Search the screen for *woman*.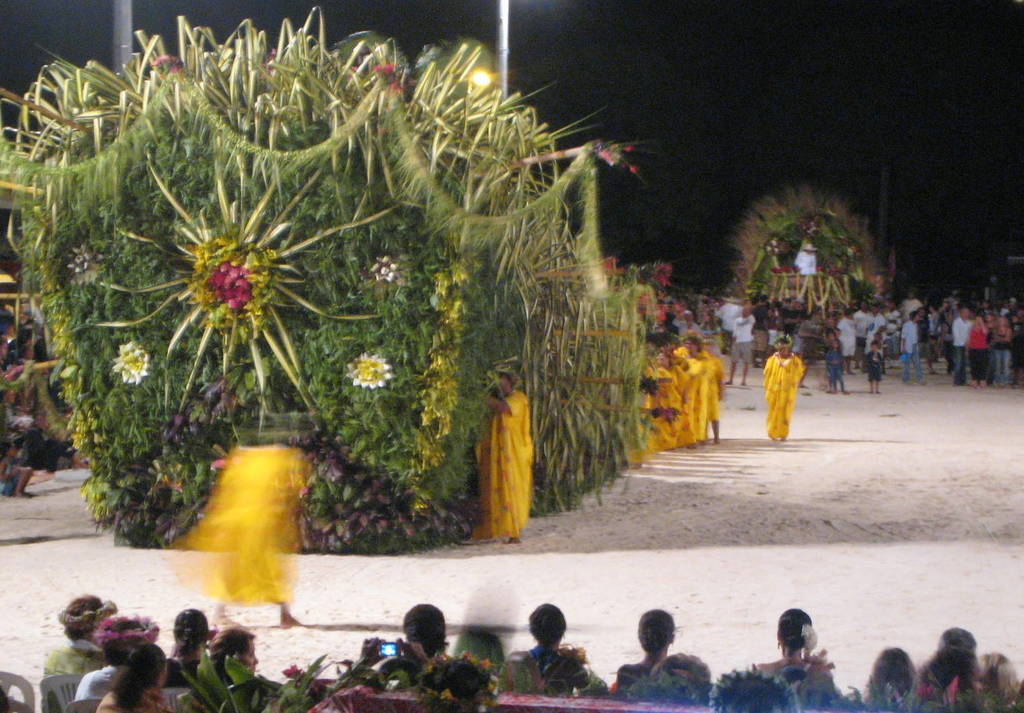
Found at Rect(98, 647, 169, 712).
